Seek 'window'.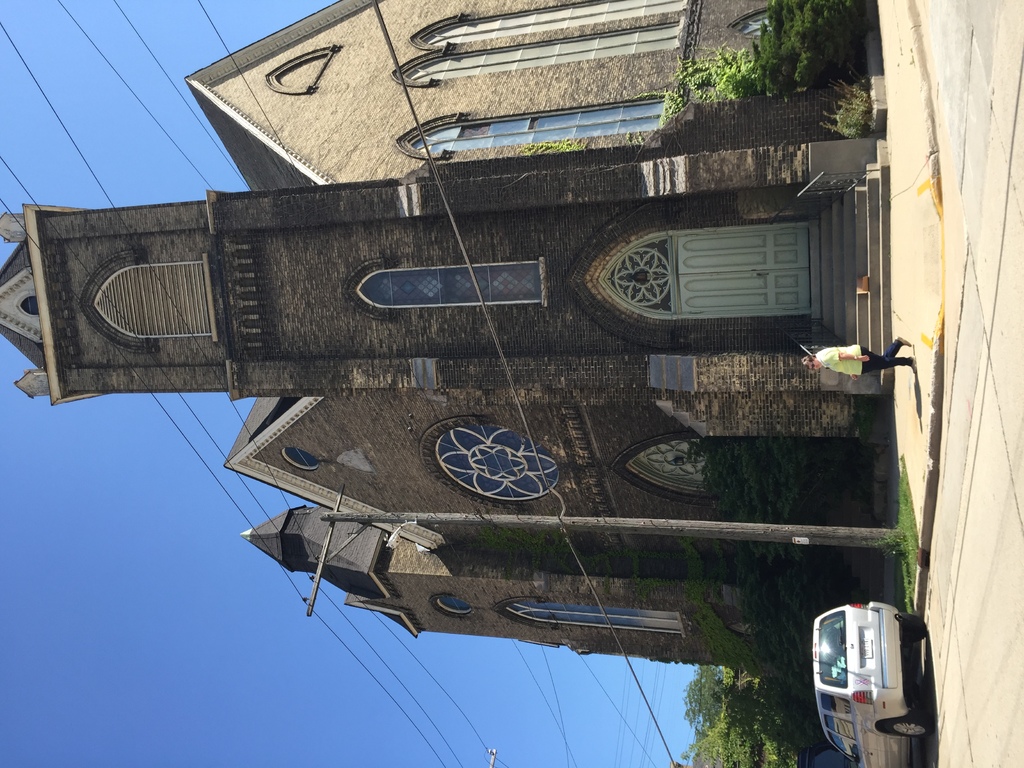
locate(396, 97, 664, 165).
